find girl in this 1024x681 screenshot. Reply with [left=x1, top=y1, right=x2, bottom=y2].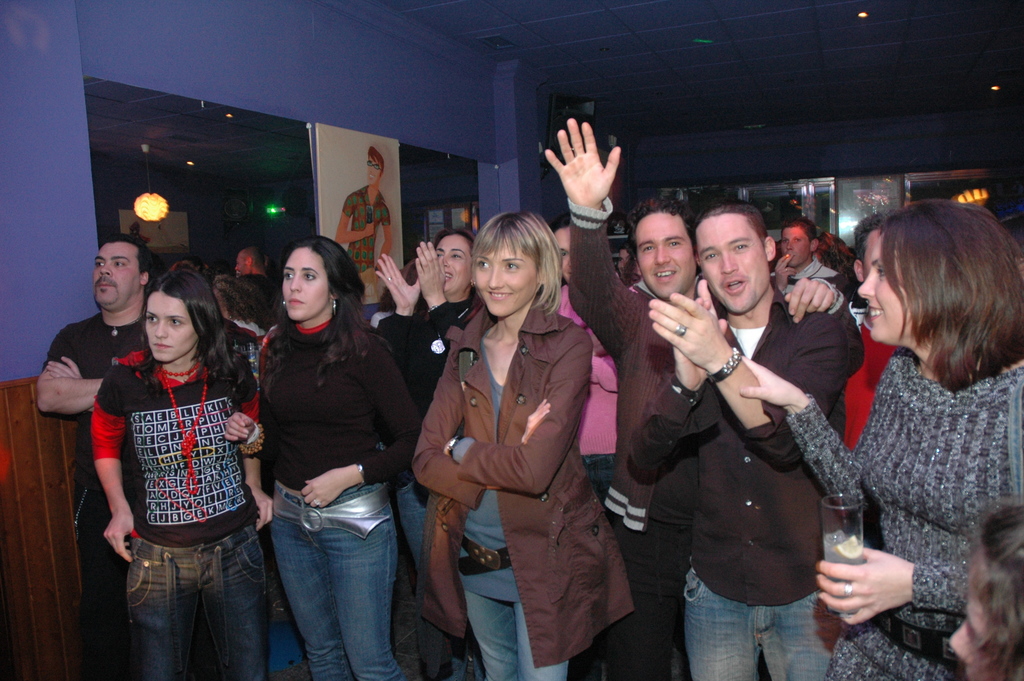
[left=952, top=495, right=1023, bottom=673].
